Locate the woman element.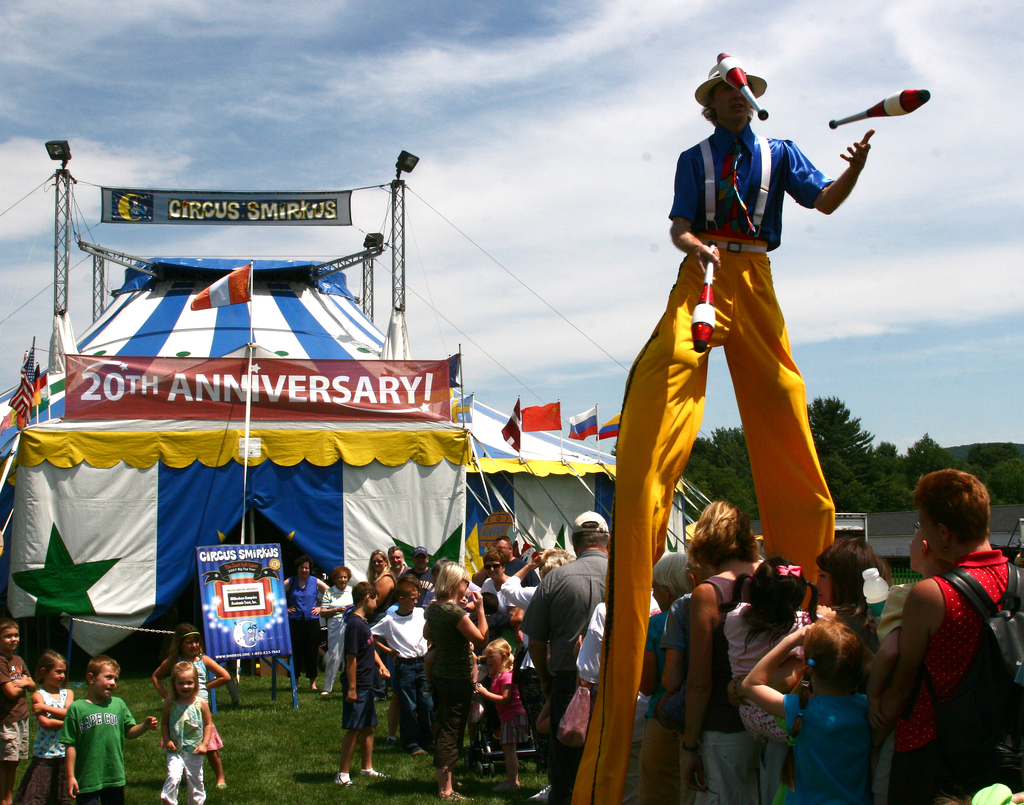
Element bbox: {"x1": 634, "y1": 552, "x2": 707, "y2": 804}.
